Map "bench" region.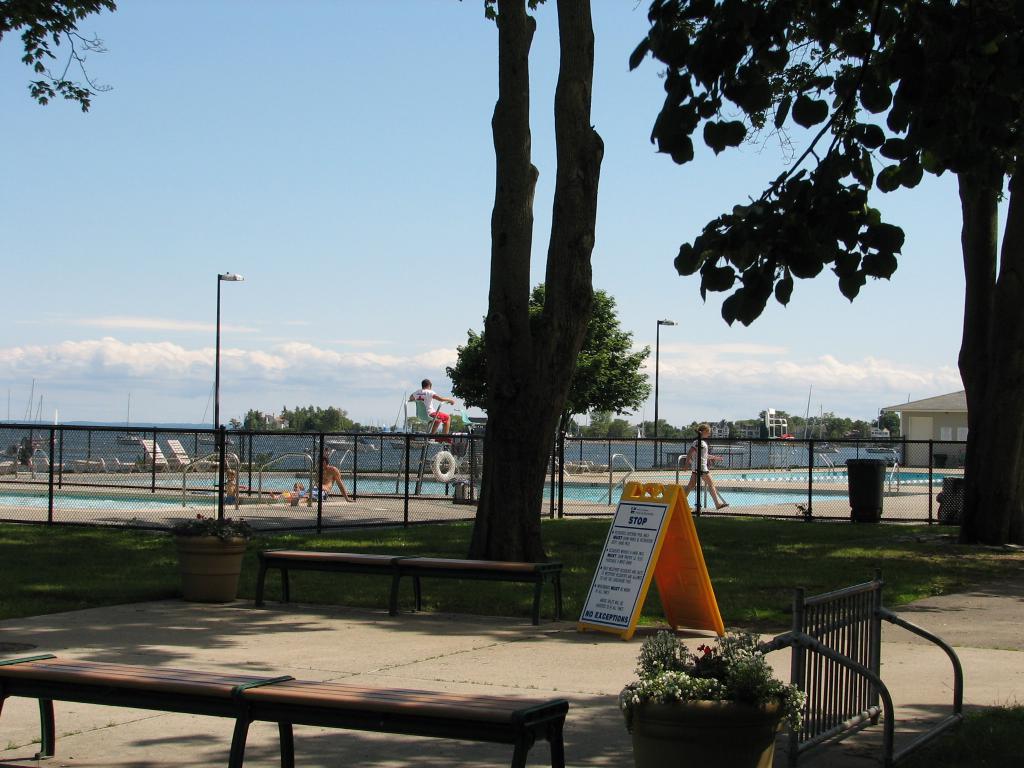
Mapped to {"left": 152, "top": 671, "right": 584, "bottom": 767}.
